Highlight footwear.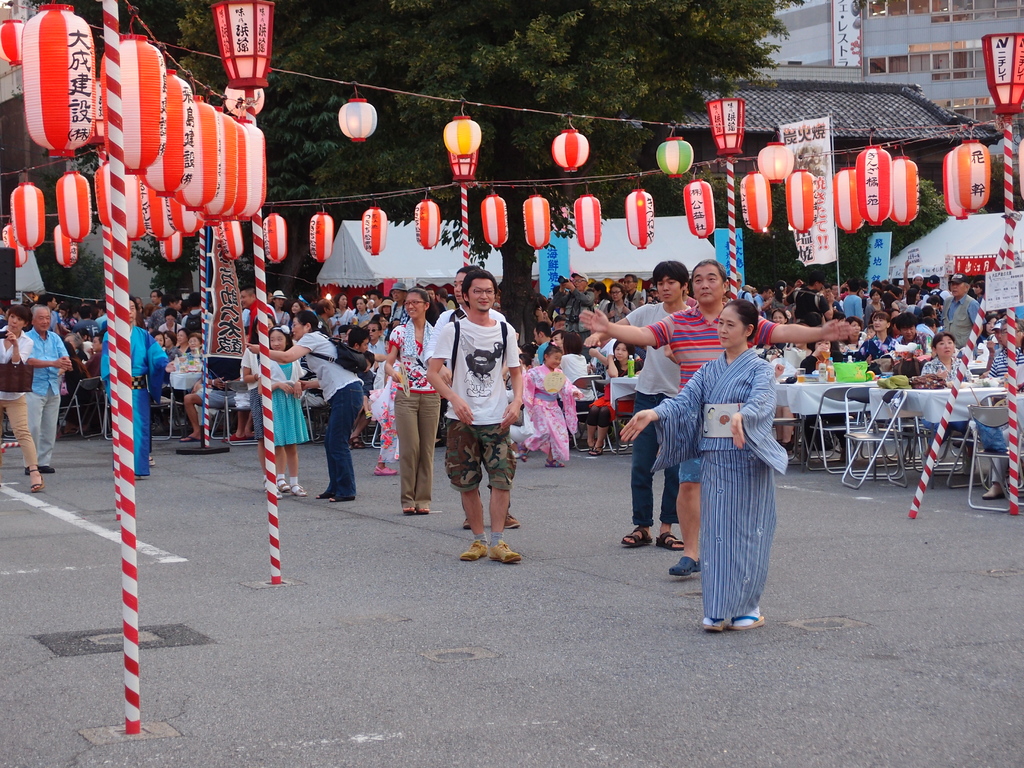
Highlighted region: region(504, 513, 521, 526).
